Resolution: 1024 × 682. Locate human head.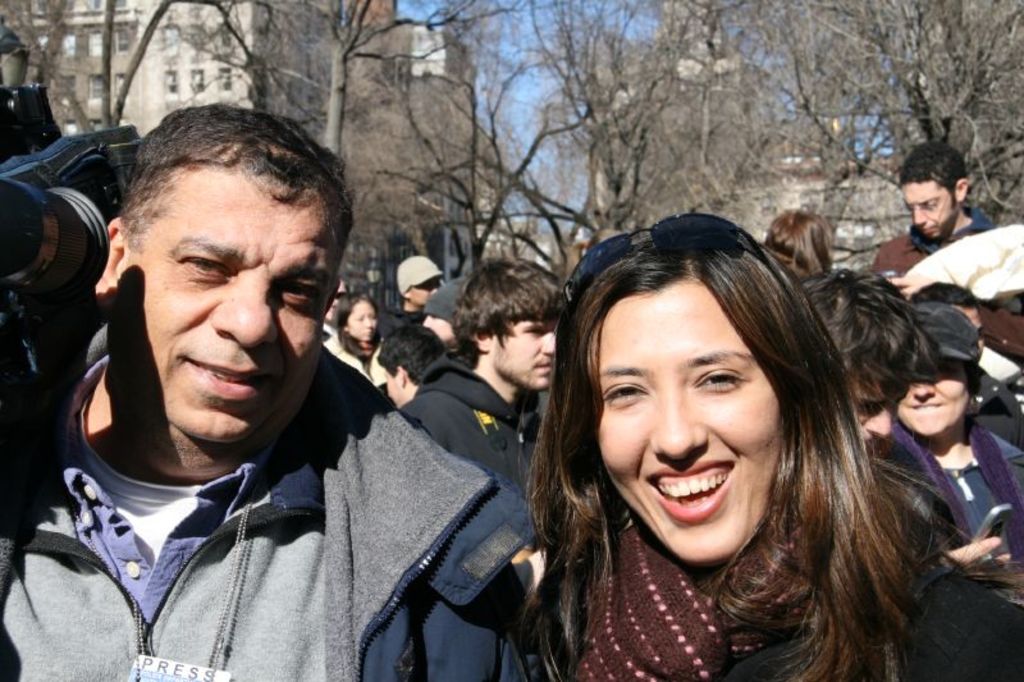
left=801, top=270, right=923, bottom=454.
